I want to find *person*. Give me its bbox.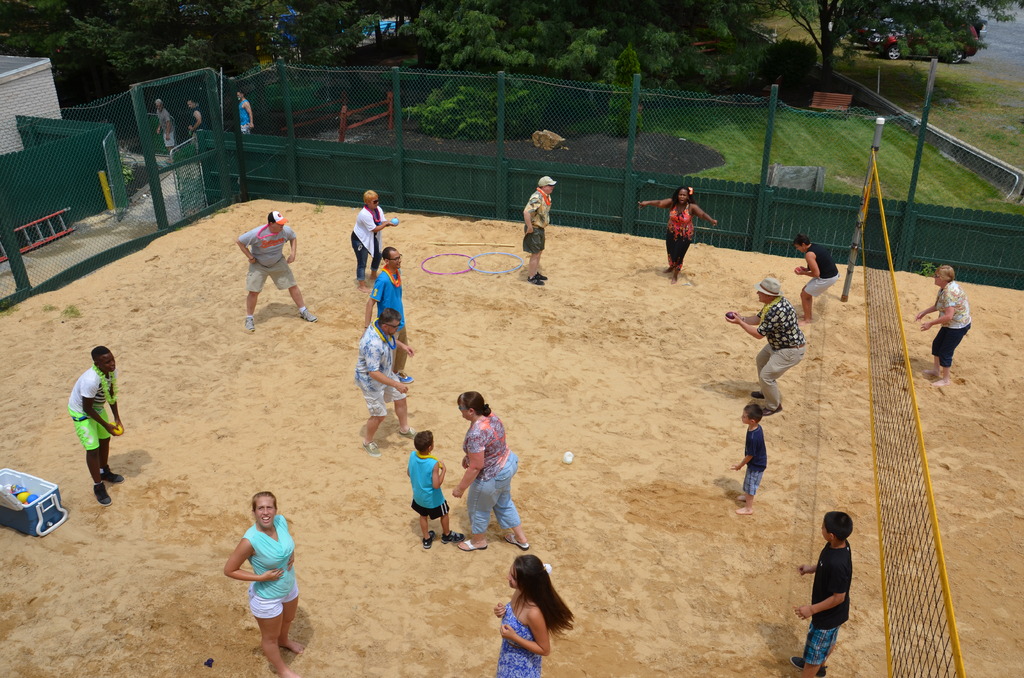
bbox=[794, 231, 844, 328].
